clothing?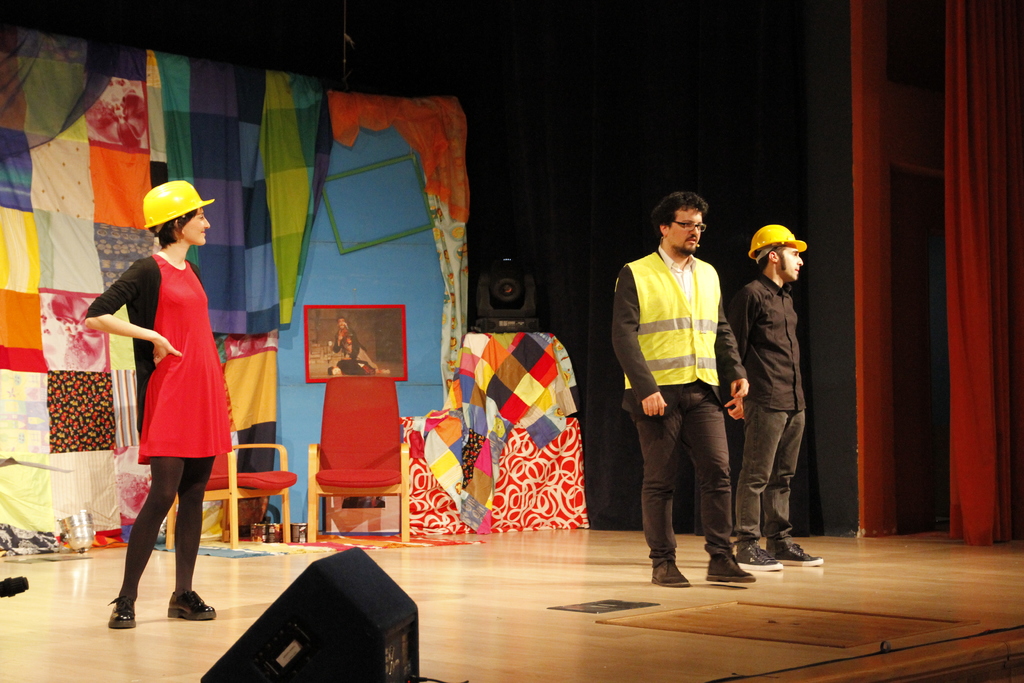
612 239 749 573
